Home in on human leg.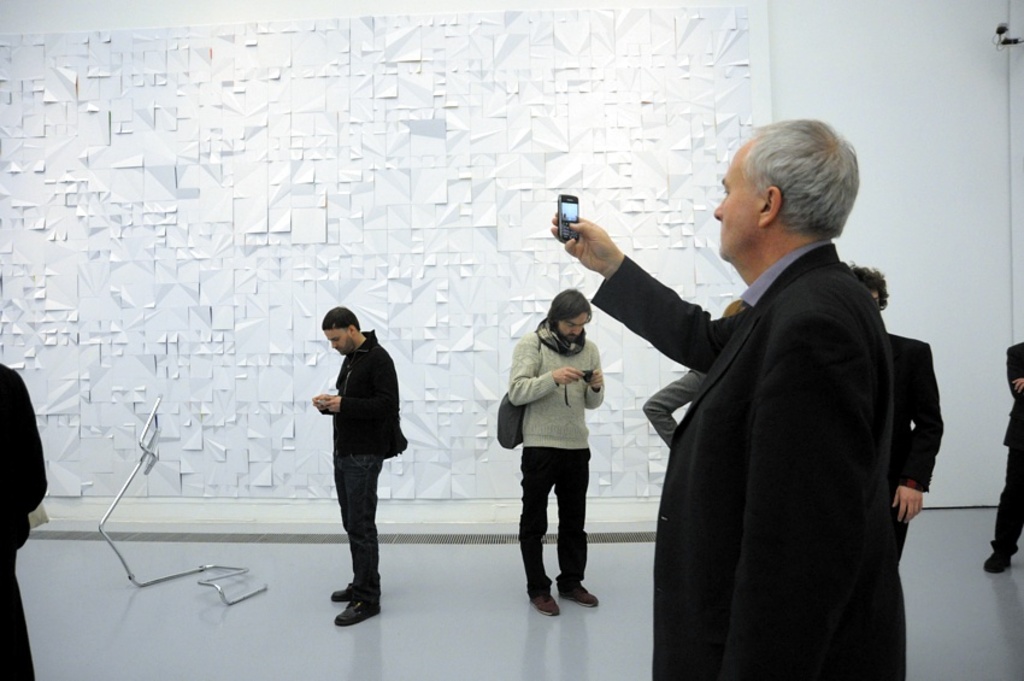
Homed in at <box>982,444,1023,576</box>.
